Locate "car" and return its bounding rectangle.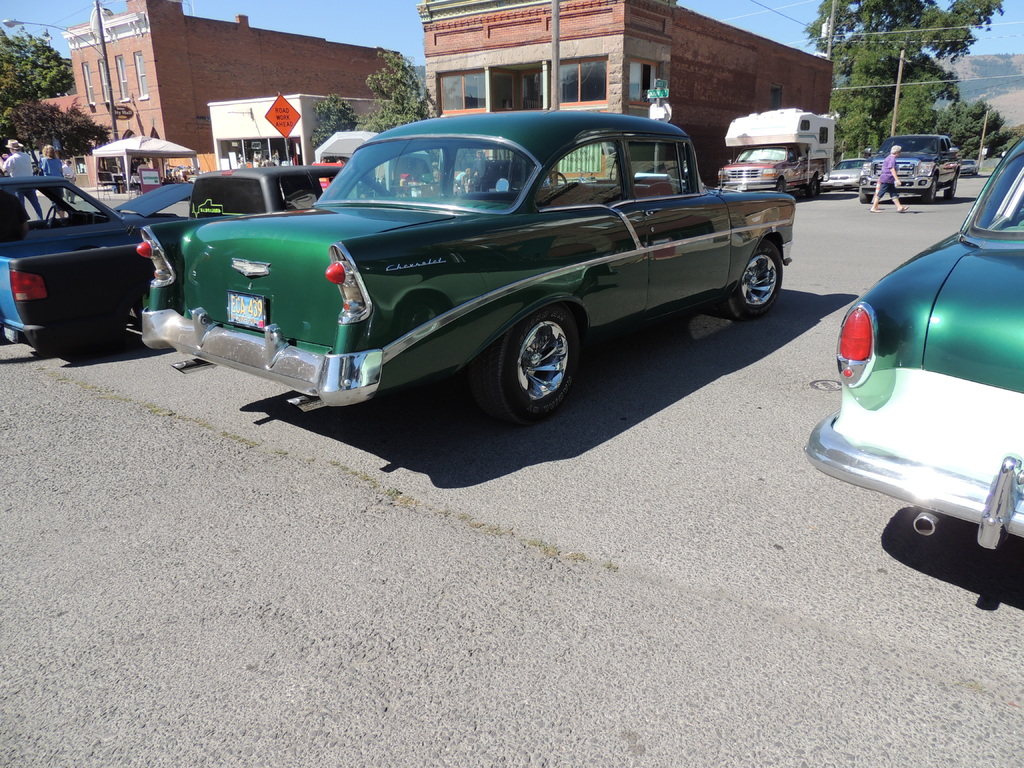
191,168,392,220.
